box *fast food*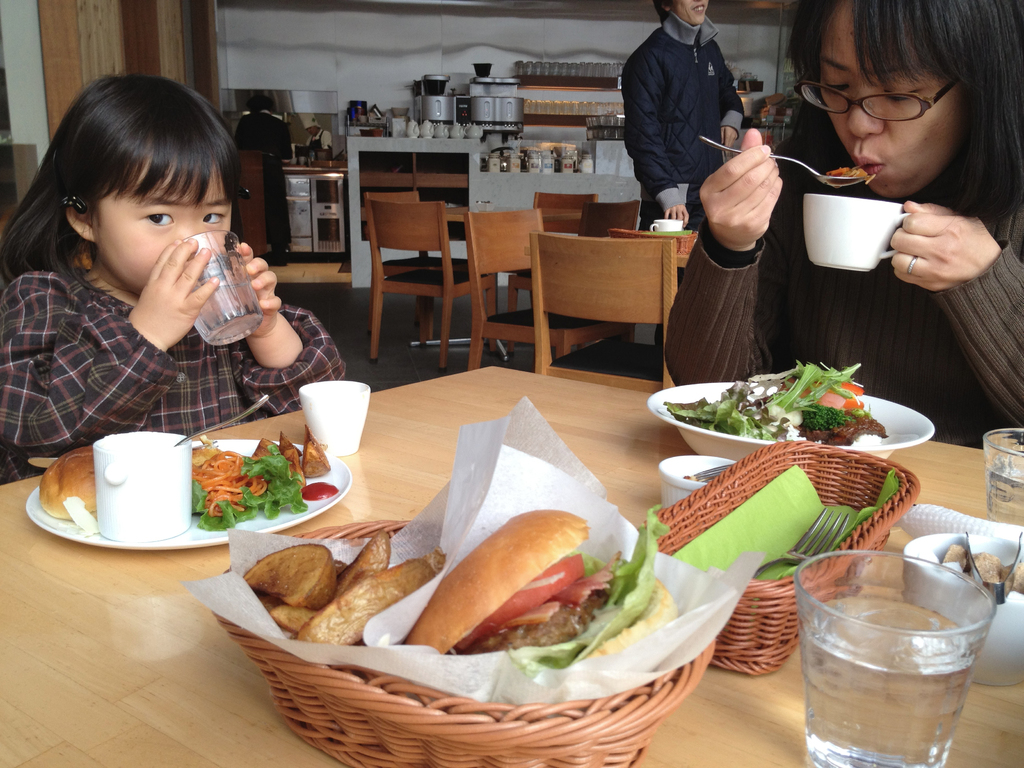
(x1=39, y1=447, x2=96, y2=519)
